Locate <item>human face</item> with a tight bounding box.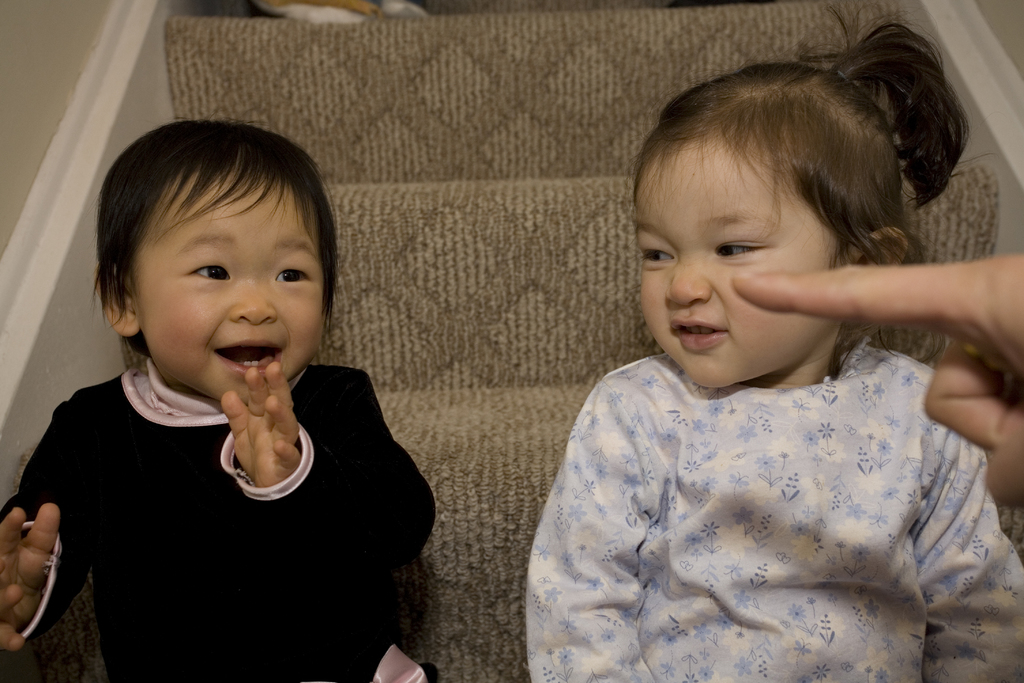
129/178/328/399.
